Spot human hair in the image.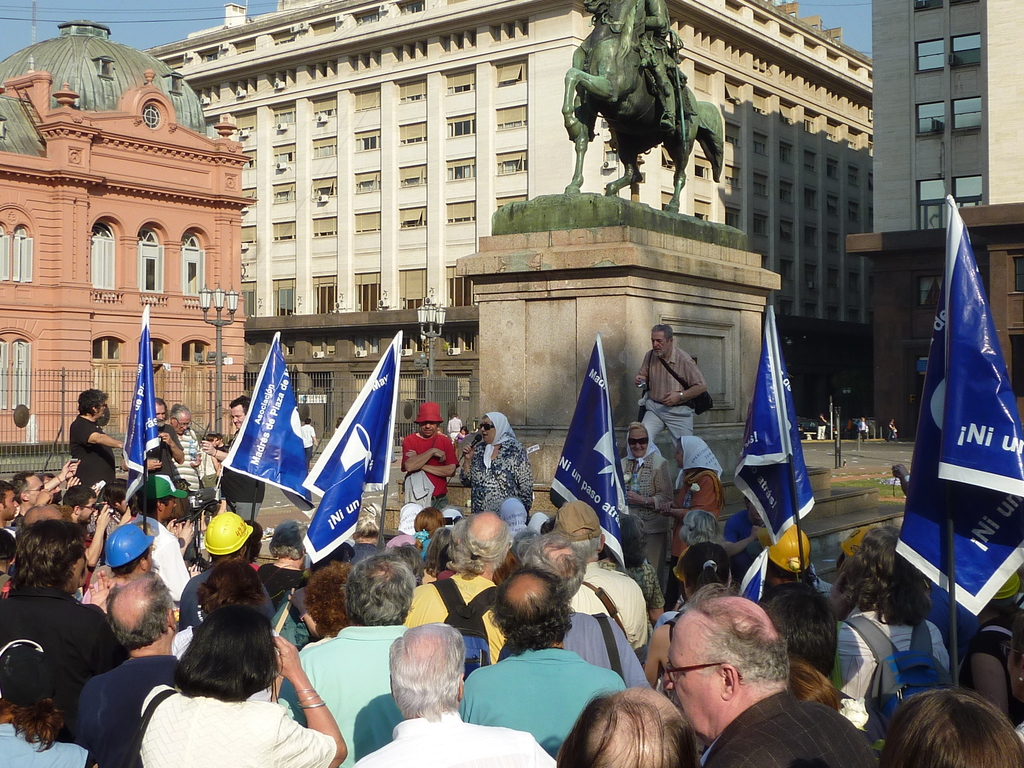
human hair found at (109, 566, 175, 643).
